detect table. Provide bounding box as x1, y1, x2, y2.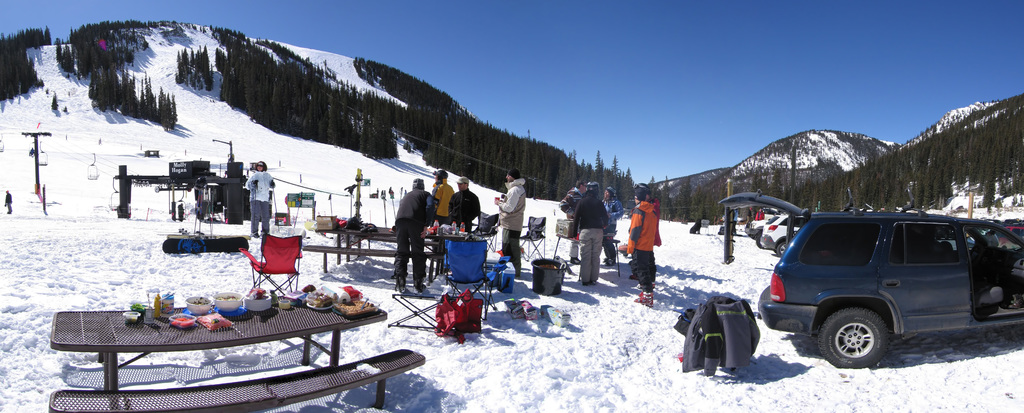
49, 299, 386, 411.
